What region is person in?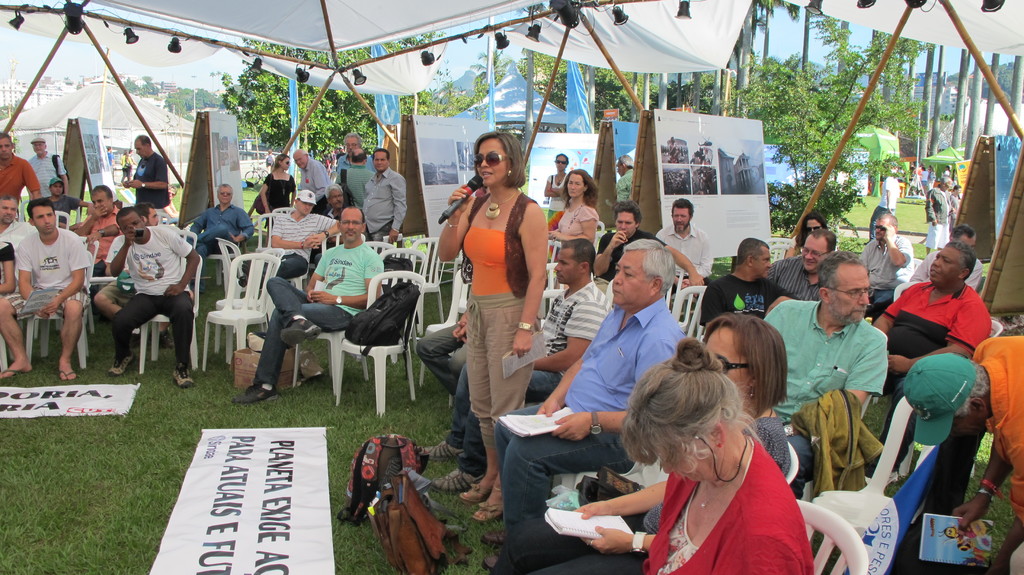
531 309 790 574.
